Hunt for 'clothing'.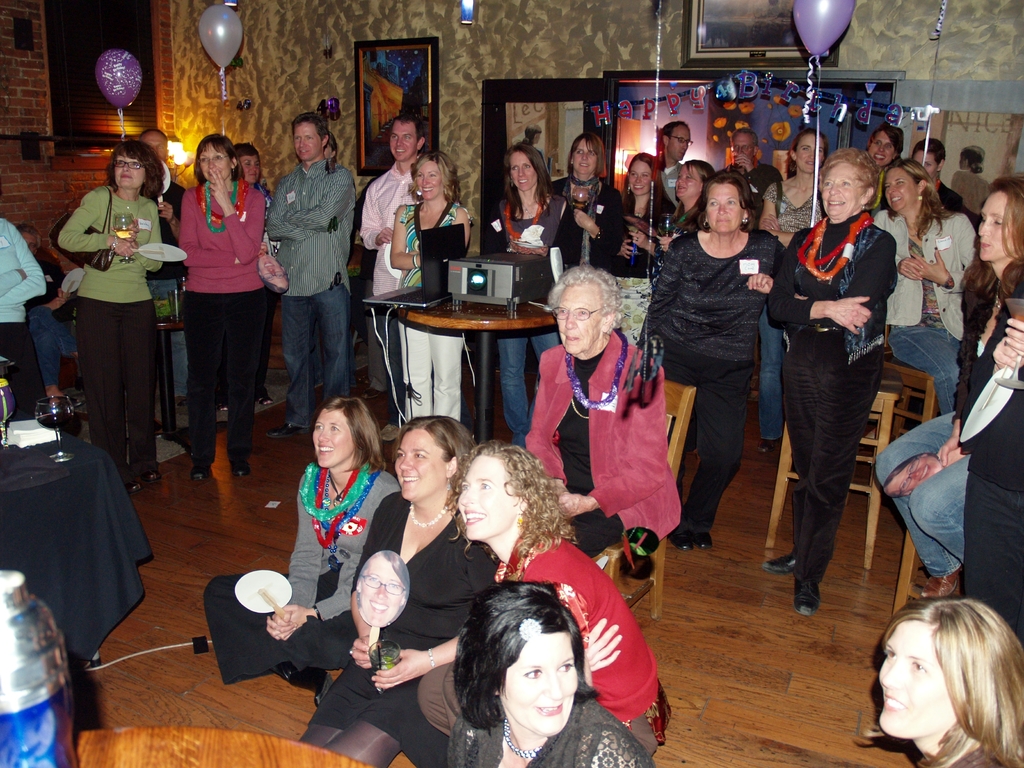
Hunted down at 59 184 154 478.
